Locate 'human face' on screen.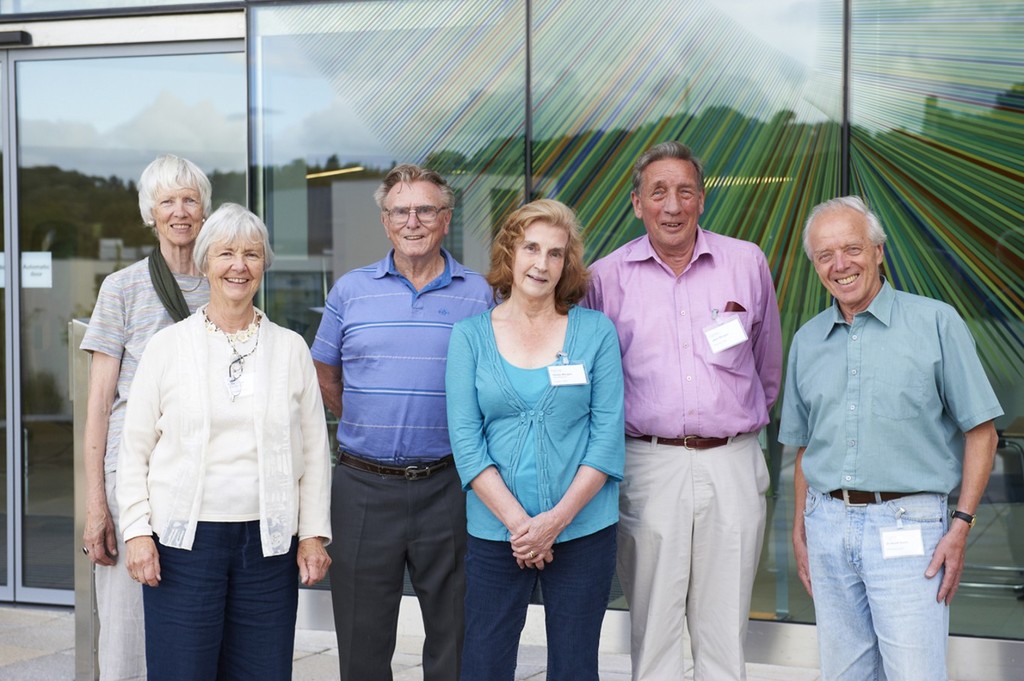
On screen at <box>385,187,442,257</box>.
